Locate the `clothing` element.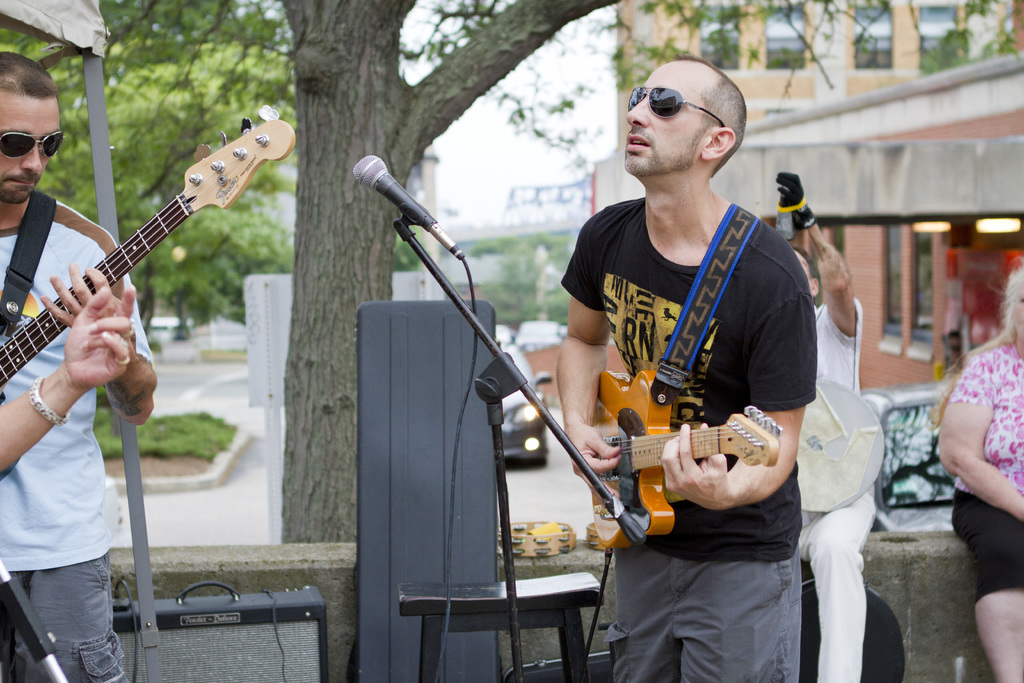
Element bbox: crop(949, 345, 1023, 604).
